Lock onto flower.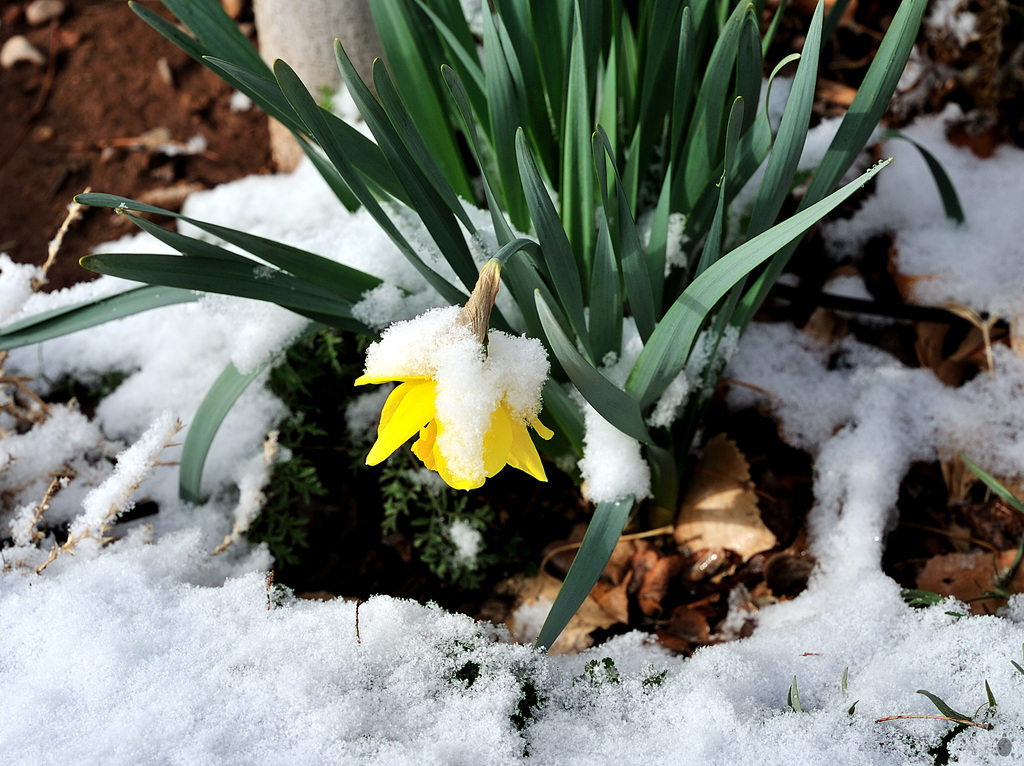
Locked: <region>339, 268, 569, 491</region>.
